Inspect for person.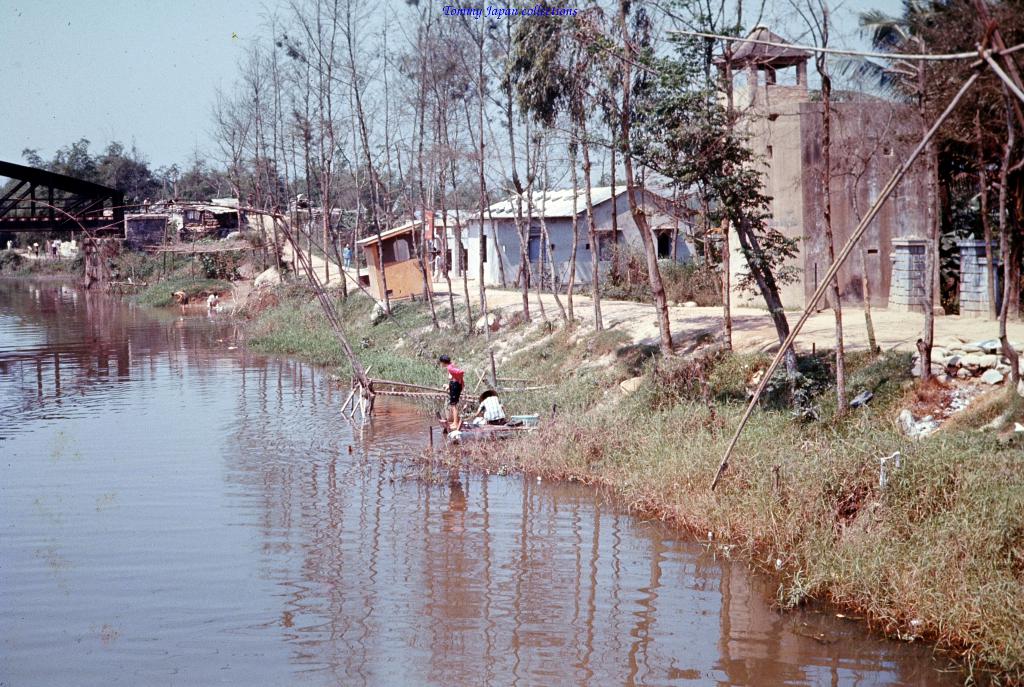
Inspection: (x1=438, y1=354, x2=464, y2=437).
